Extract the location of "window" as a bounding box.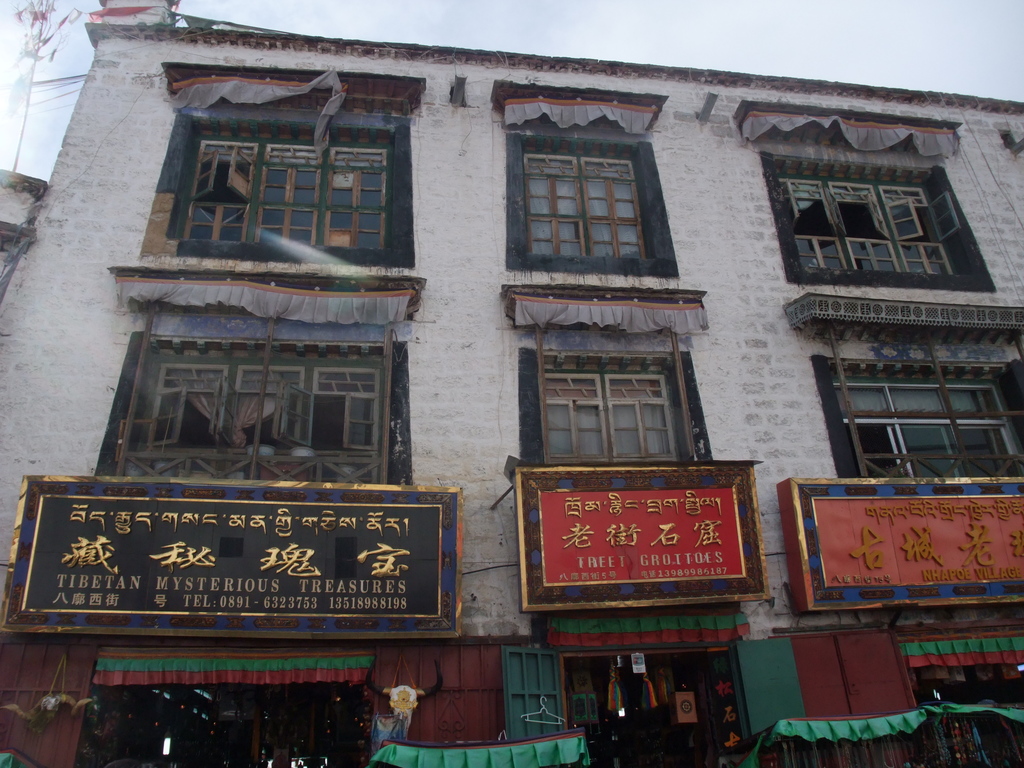
(137,99,413,262).
